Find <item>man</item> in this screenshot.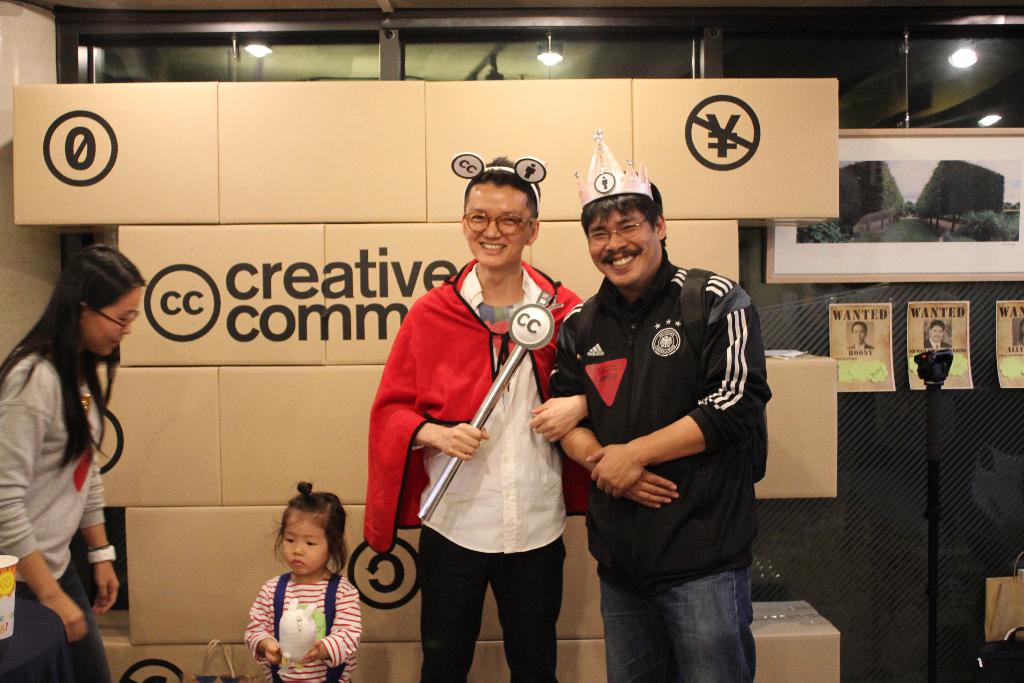
The bounding box for <item>man</item> is crop(927, 318, 950, 349).
